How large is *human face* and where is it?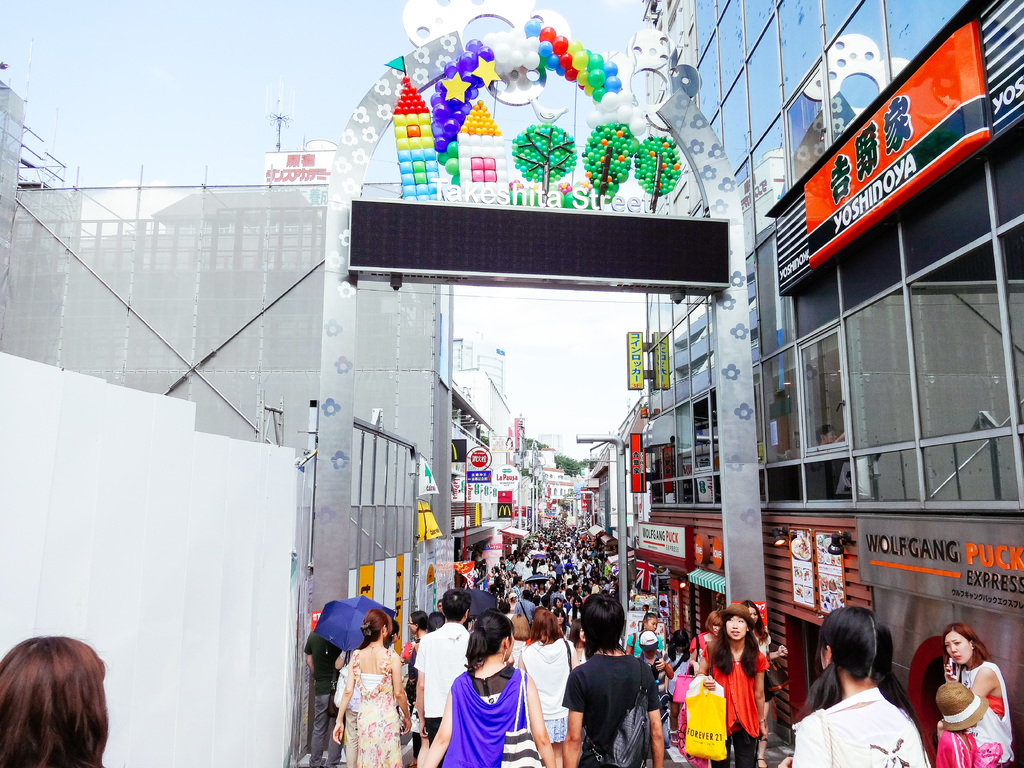
Bounding box: (725,615,748,639).
